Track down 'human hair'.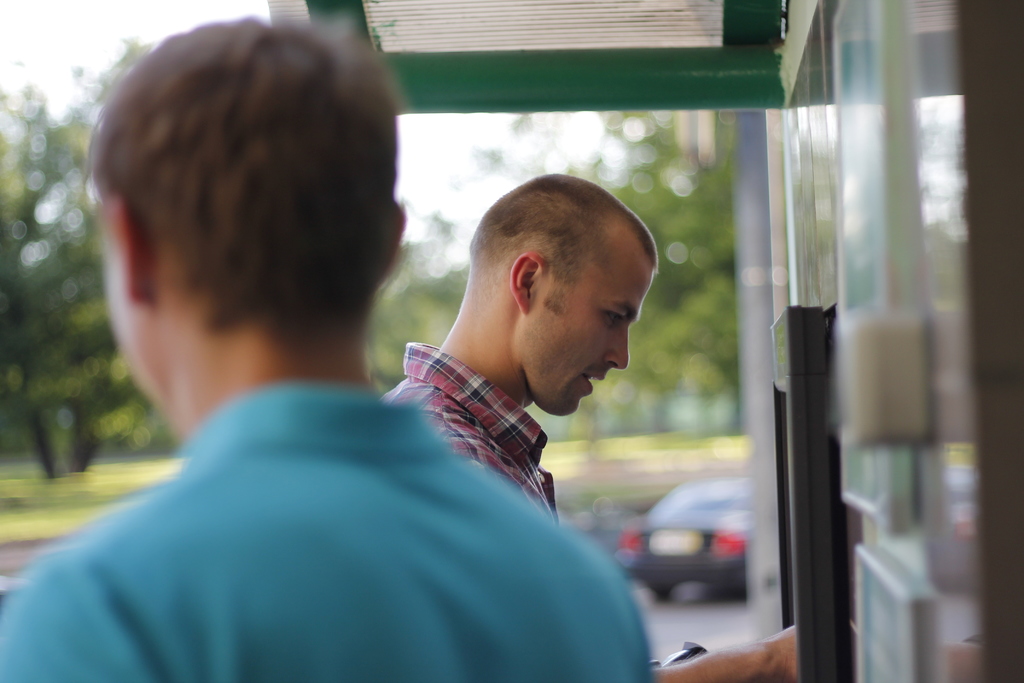
Tracked to [470,173,657,315].
